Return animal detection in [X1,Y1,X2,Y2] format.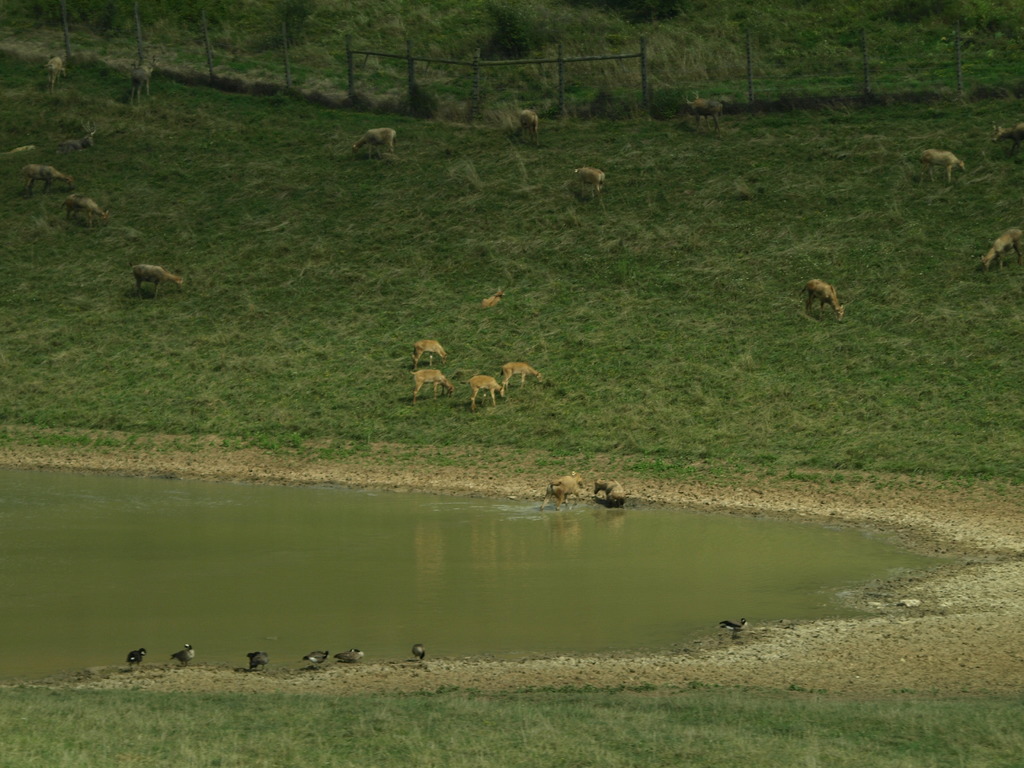
[538,474,587,517].
